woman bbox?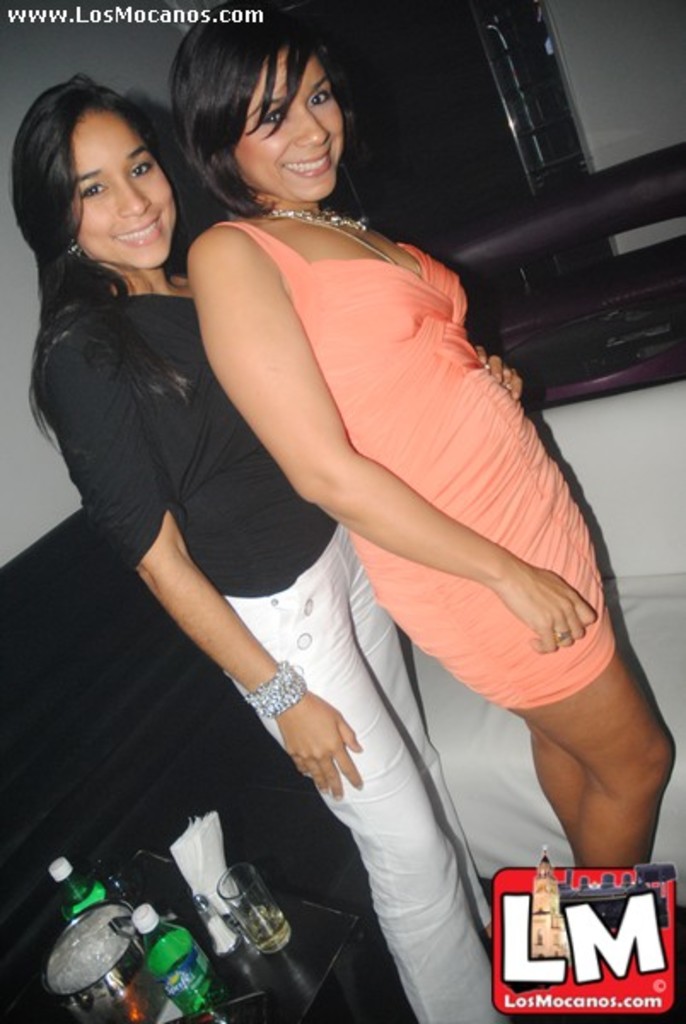
(left=181, top=0, right=674, bottom=876)
